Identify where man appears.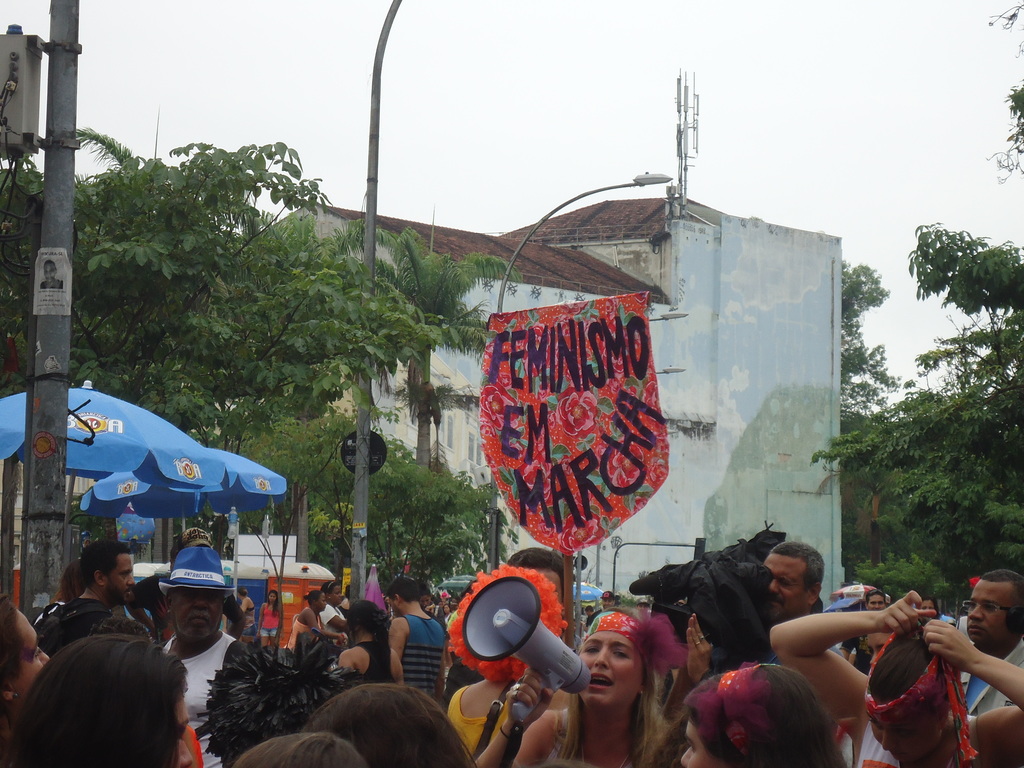
Appears at l=956, t=572, r=1023, b=717.
